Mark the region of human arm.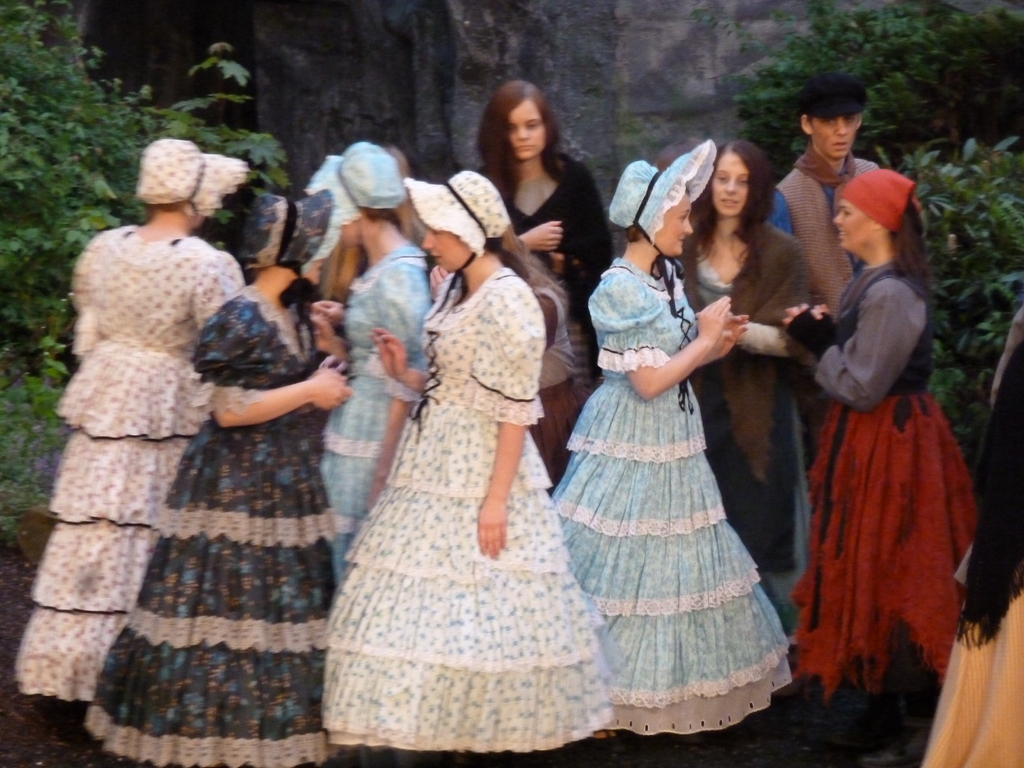
Region: [left=209, top=298, right=352, bottom=417].
